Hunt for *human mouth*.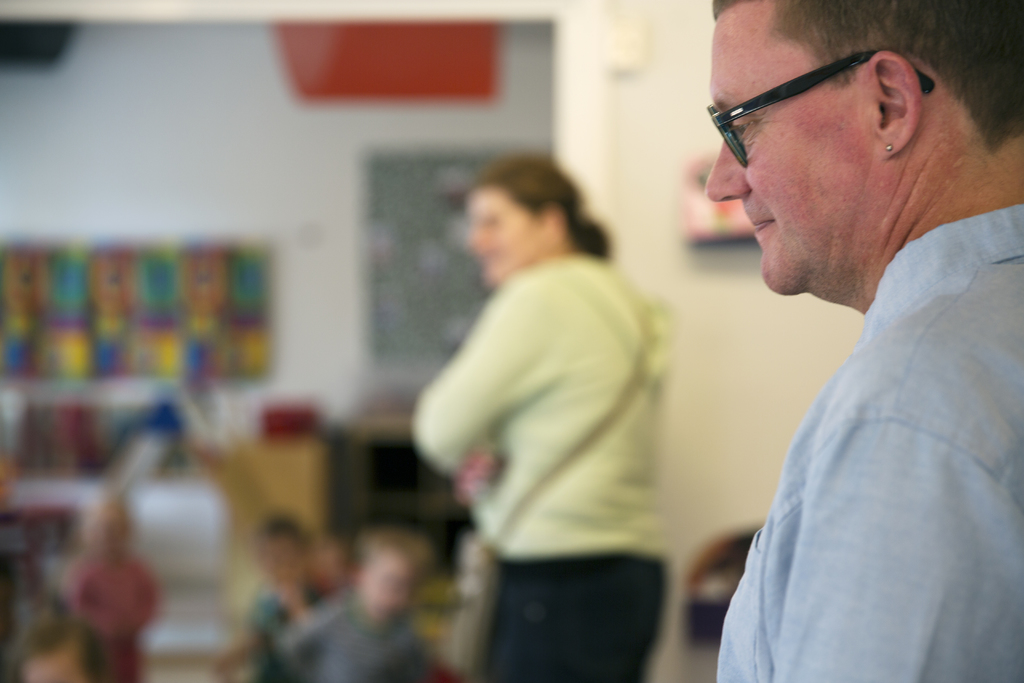
Hunted down at 742 203 775 248.
